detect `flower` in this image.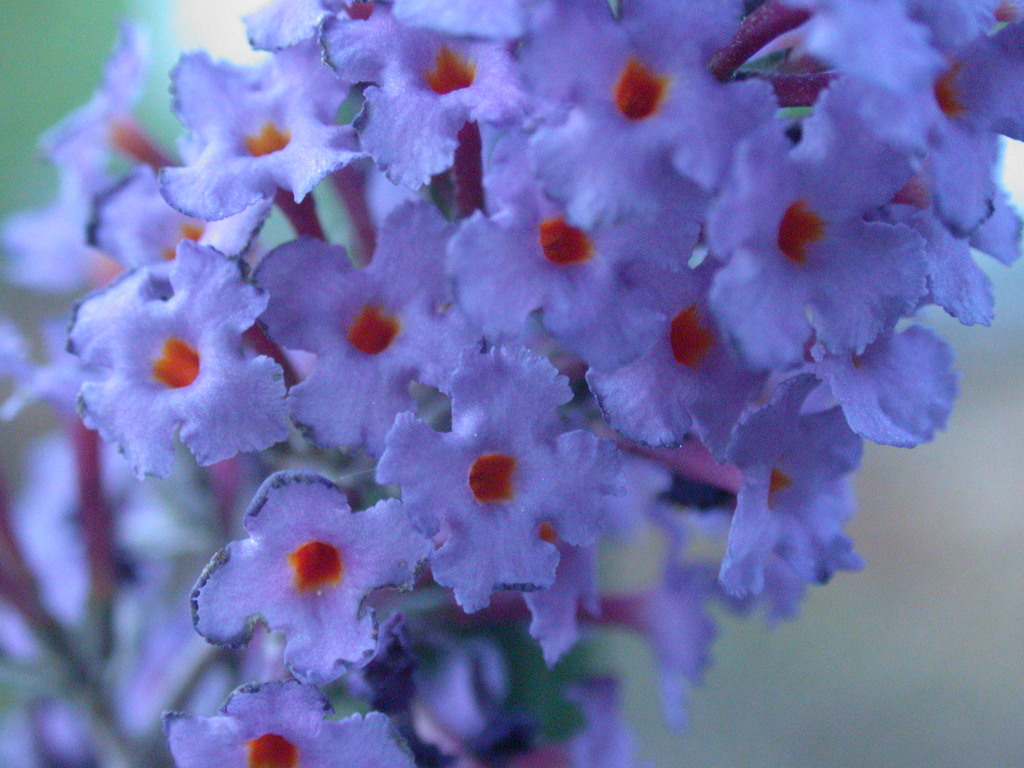
Detection: 54 221 289 504.
